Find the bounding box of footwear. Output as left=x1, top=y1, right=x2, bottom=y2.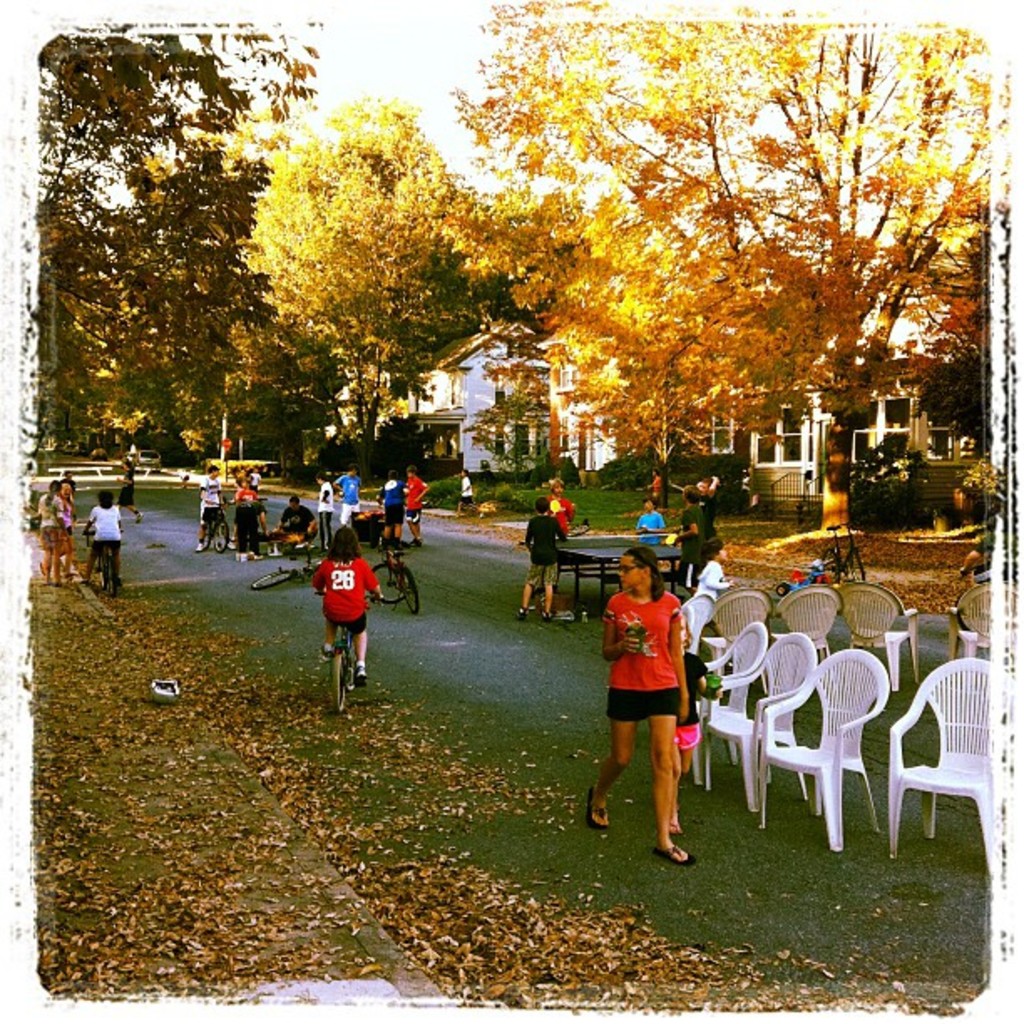
left=587, top=788, right=604, bottom=827.
